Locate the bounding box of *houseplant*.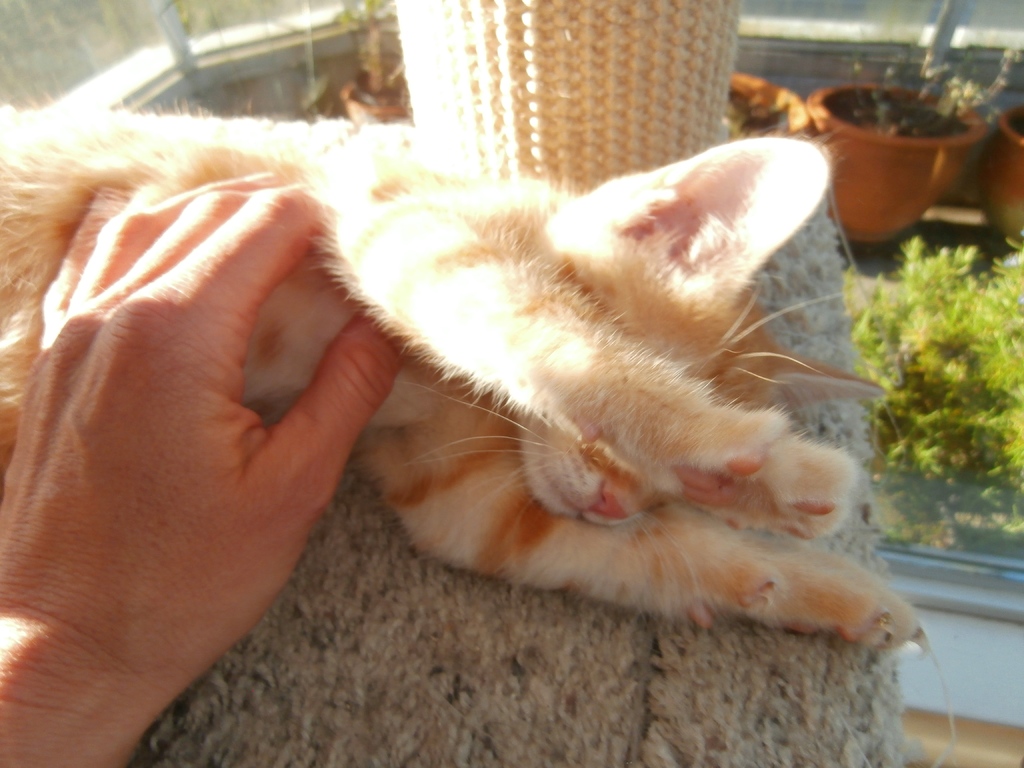
Bounding box: <box>976,102,1023,246</box>.
